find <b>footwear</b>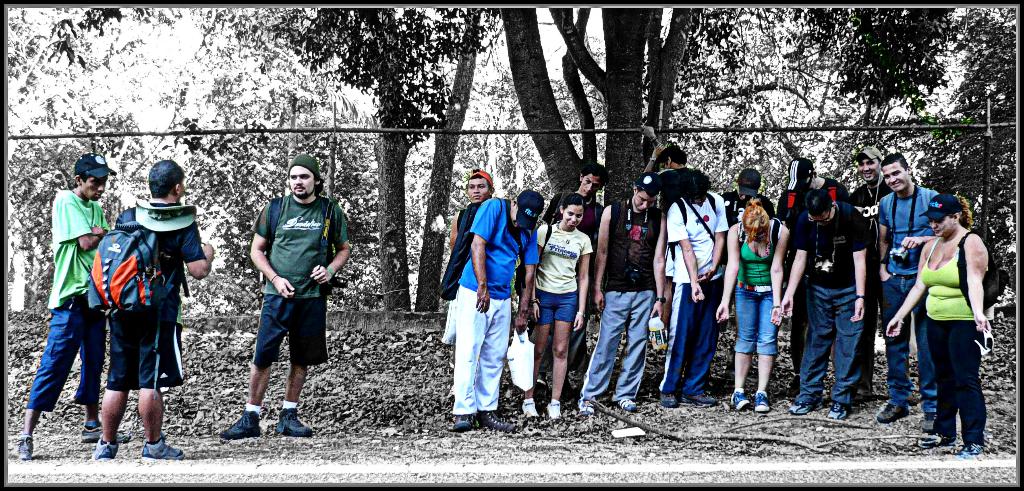
detection(81, 423, 131, 443)
